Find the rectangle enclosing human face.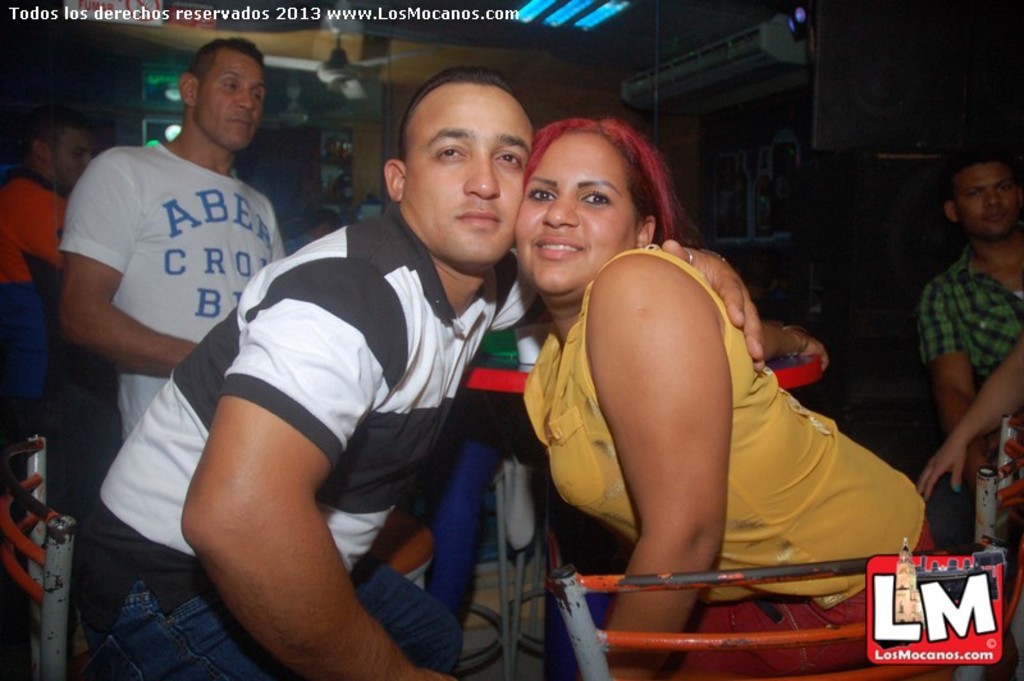
BBox(515, 133, 636, 293).
